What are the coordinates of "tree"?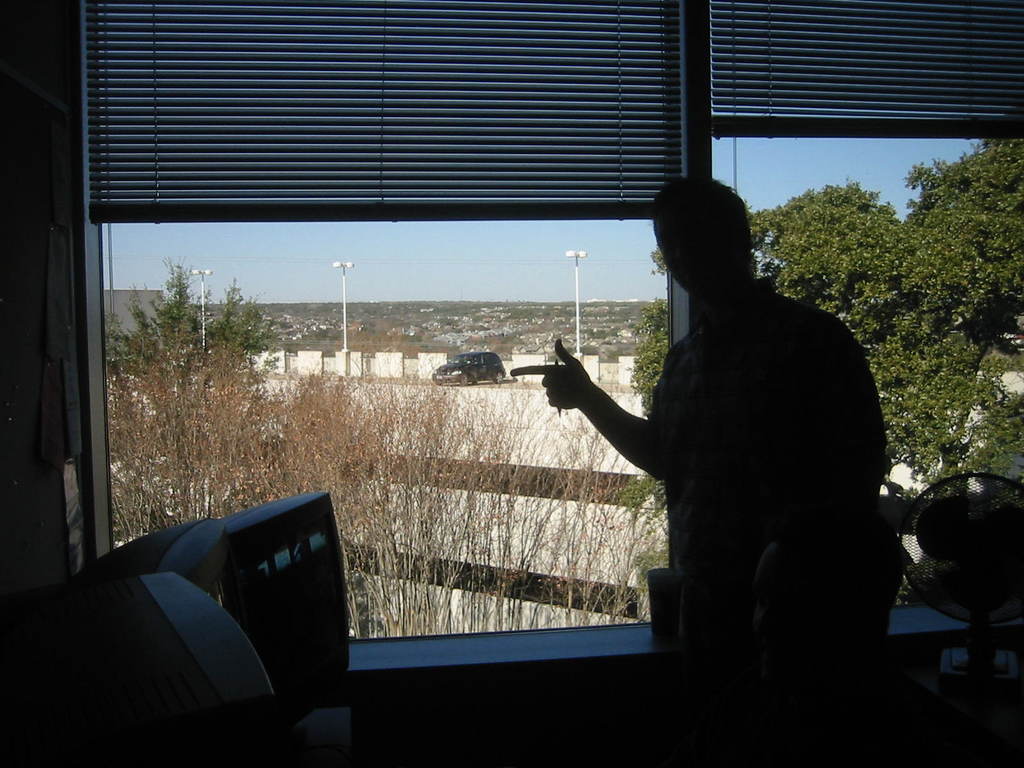
(746,140,1023,522).
